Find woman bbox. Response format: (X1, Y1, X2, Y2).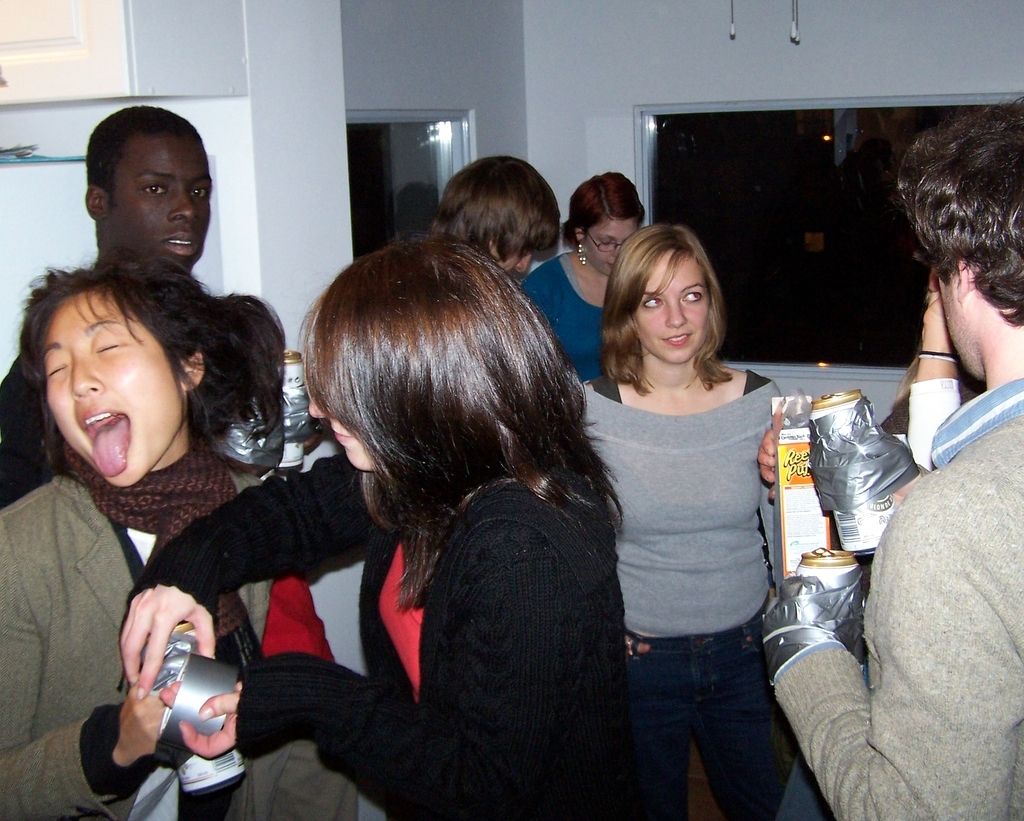
(125, 237, 635, 820).
